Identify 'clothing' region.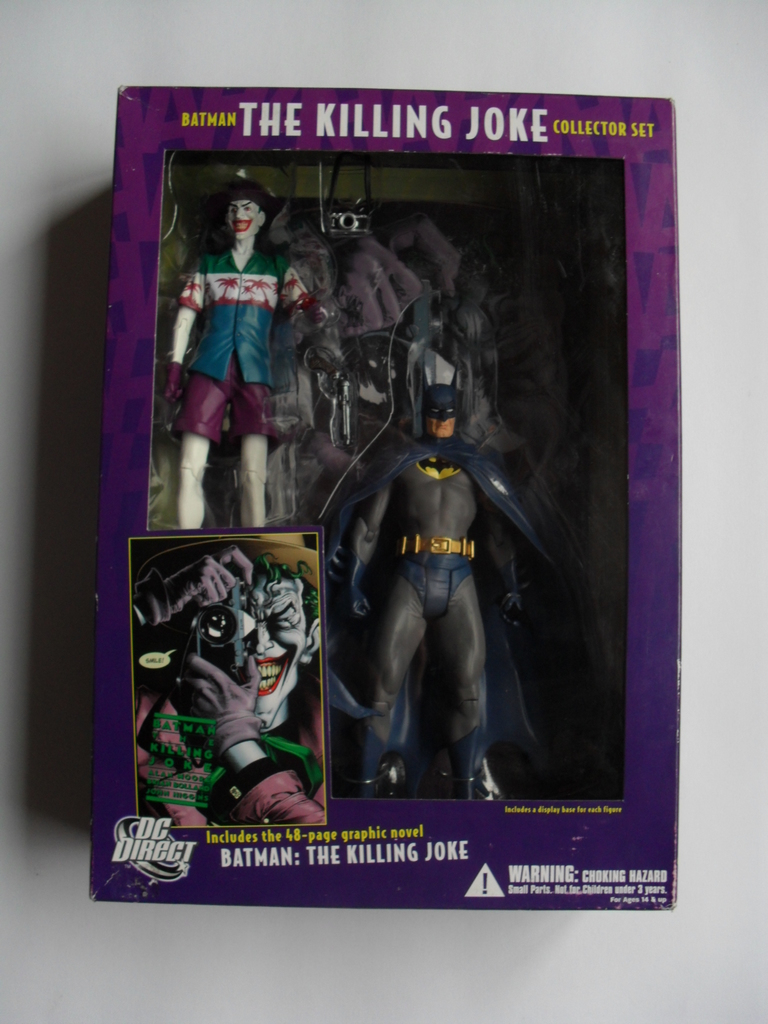
Region: 308:424:570:786.
